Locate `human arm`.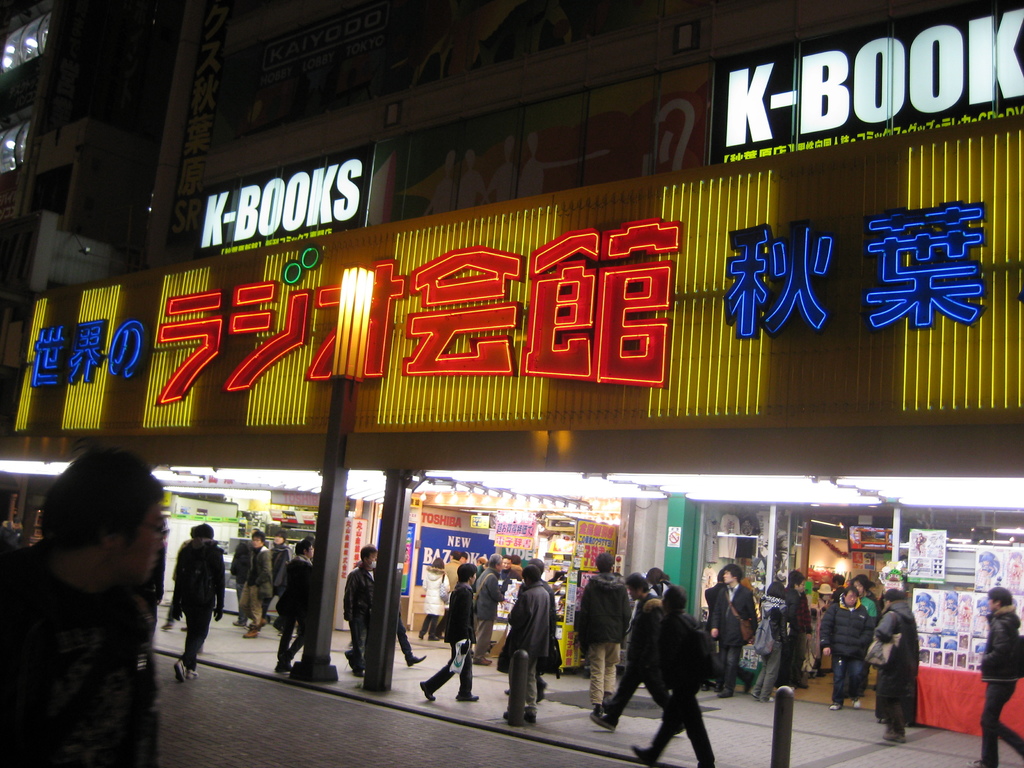
Bounding box: rect(980, 618, 1009, 671).
